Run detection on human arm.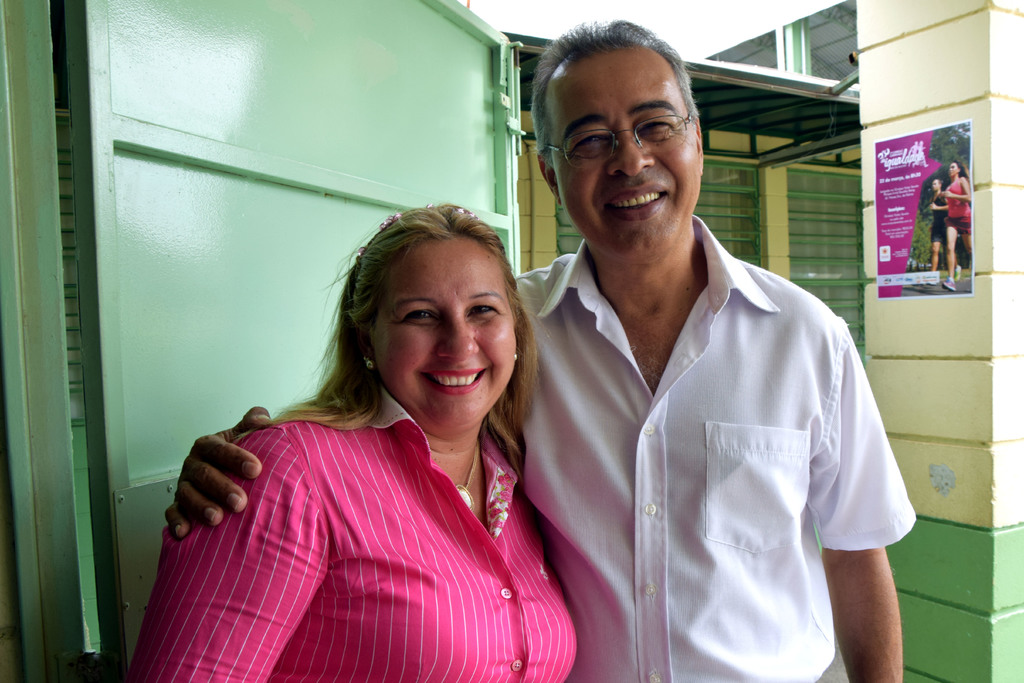
Result: (left=157, top=399, right=266, bottom=538).
